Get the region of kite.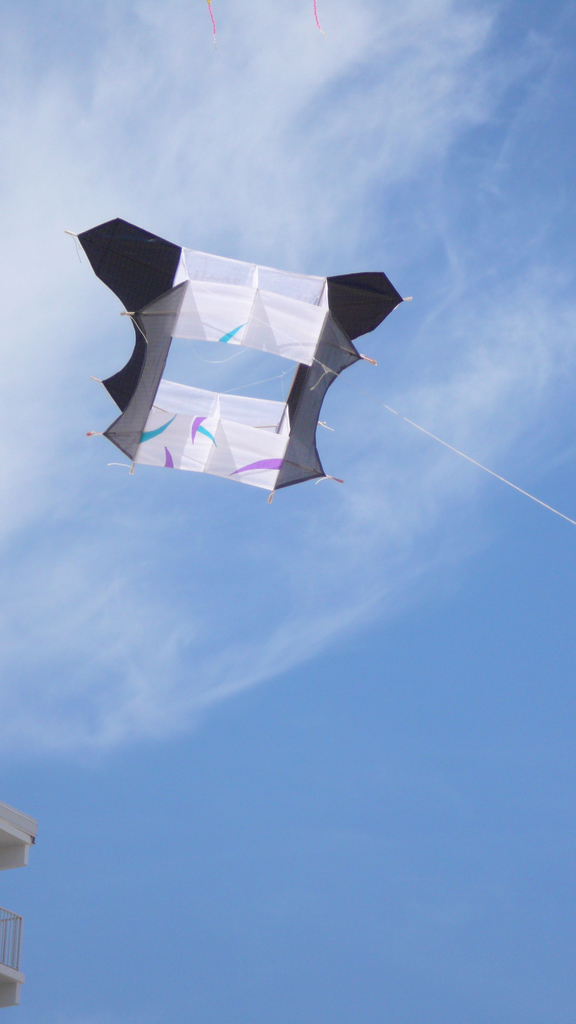
[69,224,413,548].
